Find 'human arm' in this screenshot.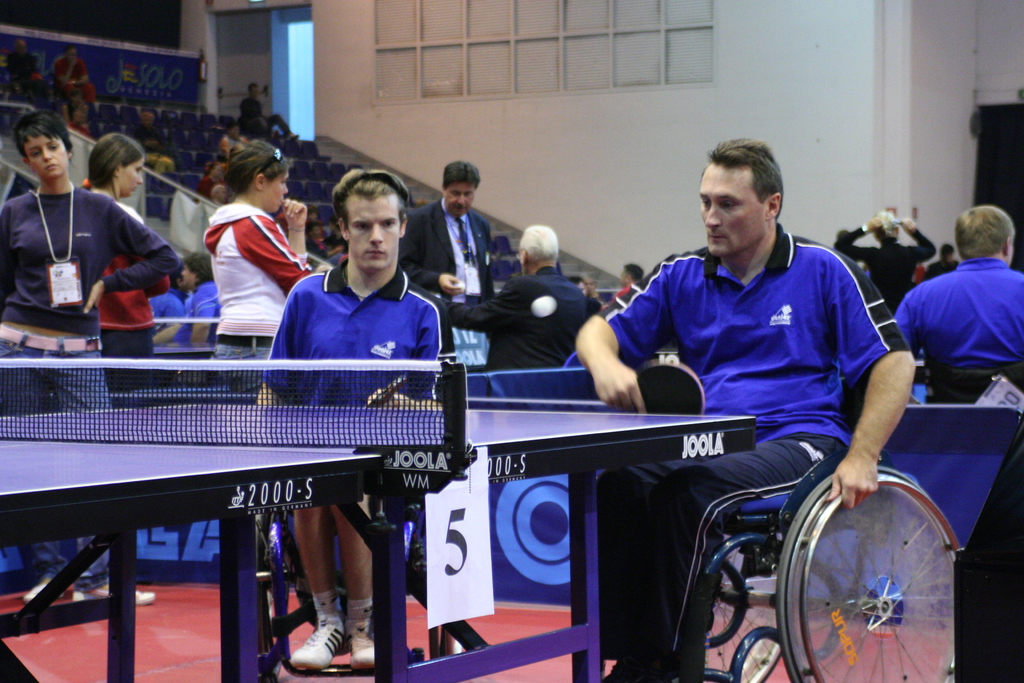
The bounding box for 'human arm' is 570,256,679,416.
